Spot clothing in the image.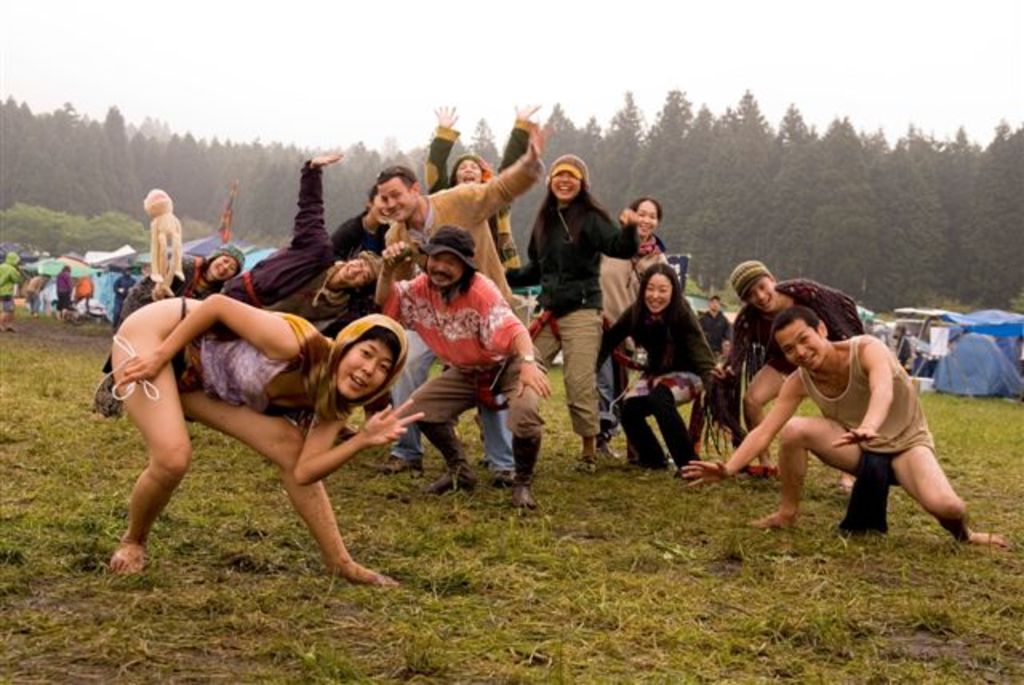
clothing found at bbox=(173, 309, 406, 410).
